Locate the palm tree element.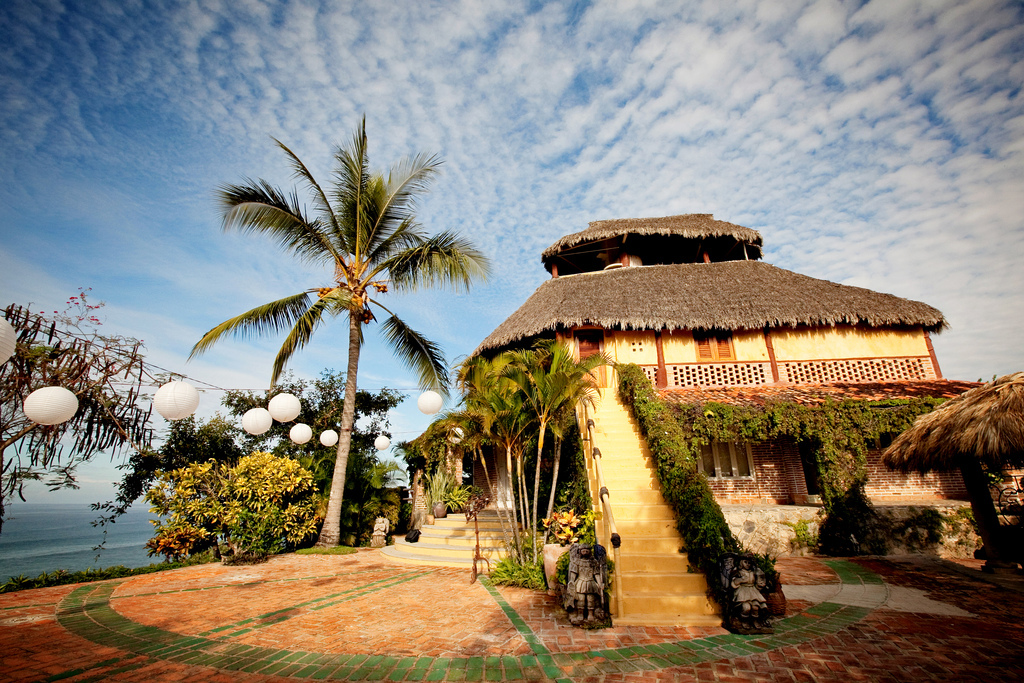
Element bbox: 495,330,606,570.
